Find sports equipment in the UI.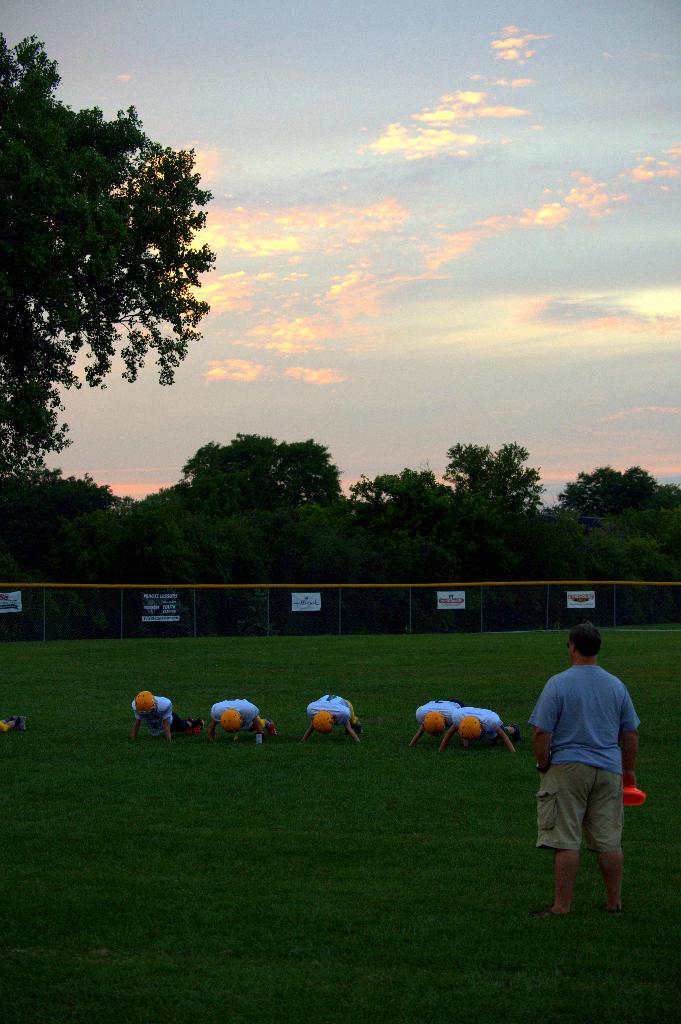
UI element at l=458, t=714, r=482, b=742.
